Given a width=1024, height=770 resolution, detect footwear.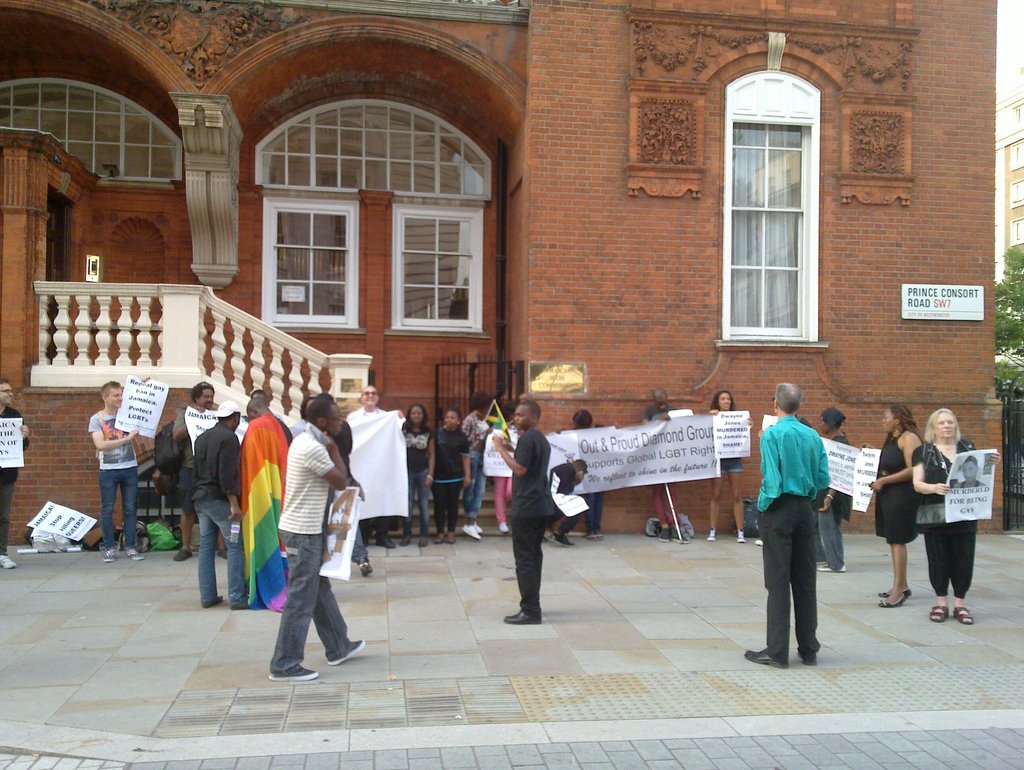
box=[952, 602, 973, 625].
